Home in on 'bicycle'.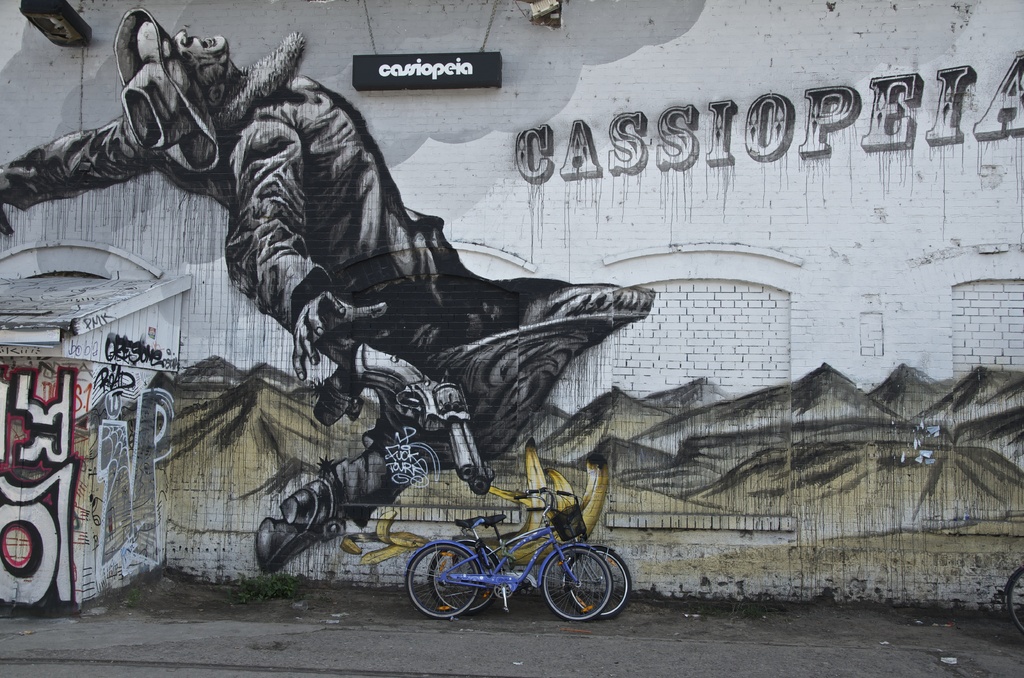
Homed in at <bbox>1002, 567, 1023, 640</bbox>.
